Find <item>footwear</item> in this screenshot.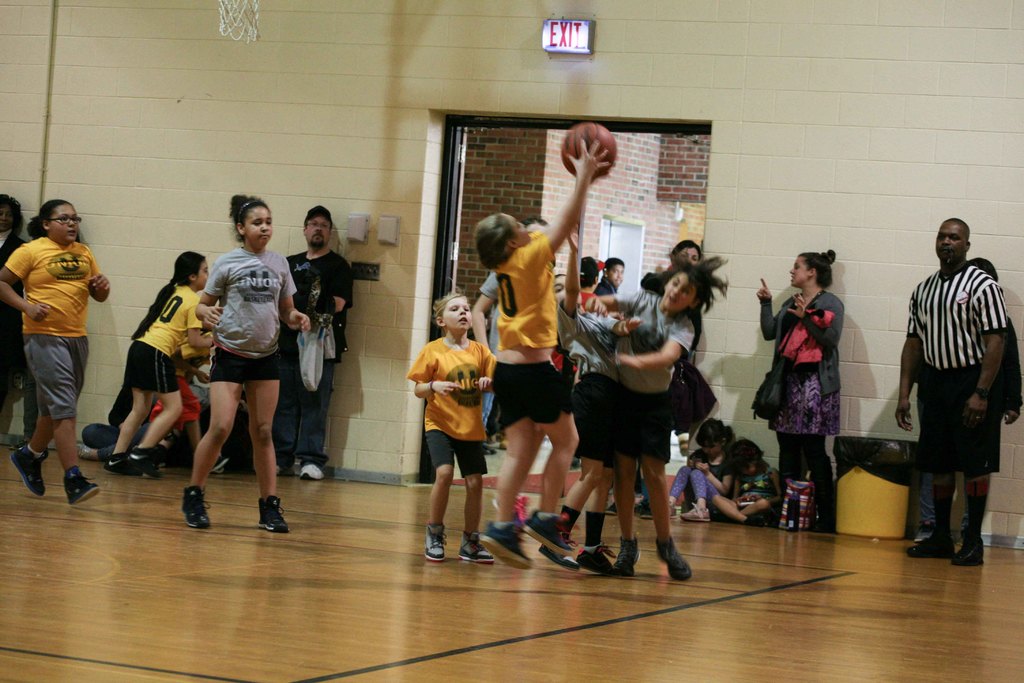
The bounding box for <item>footwear</item> is select_region(956, 548, 978, 563).
